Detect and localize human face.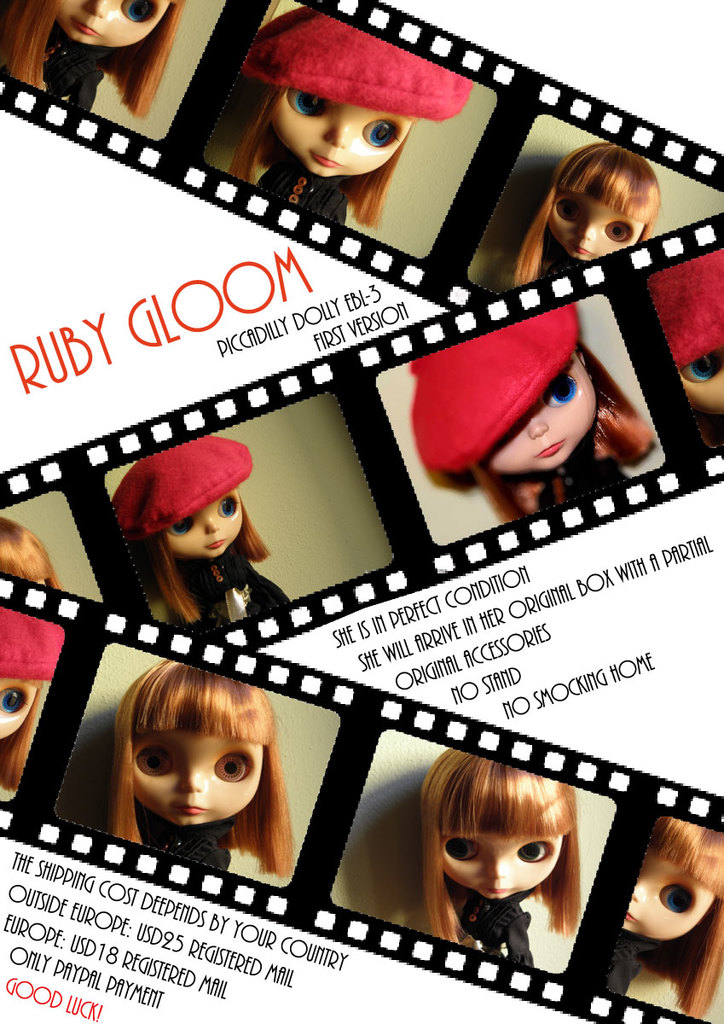
Localized at l=155, t=480, r=245, b=558.
